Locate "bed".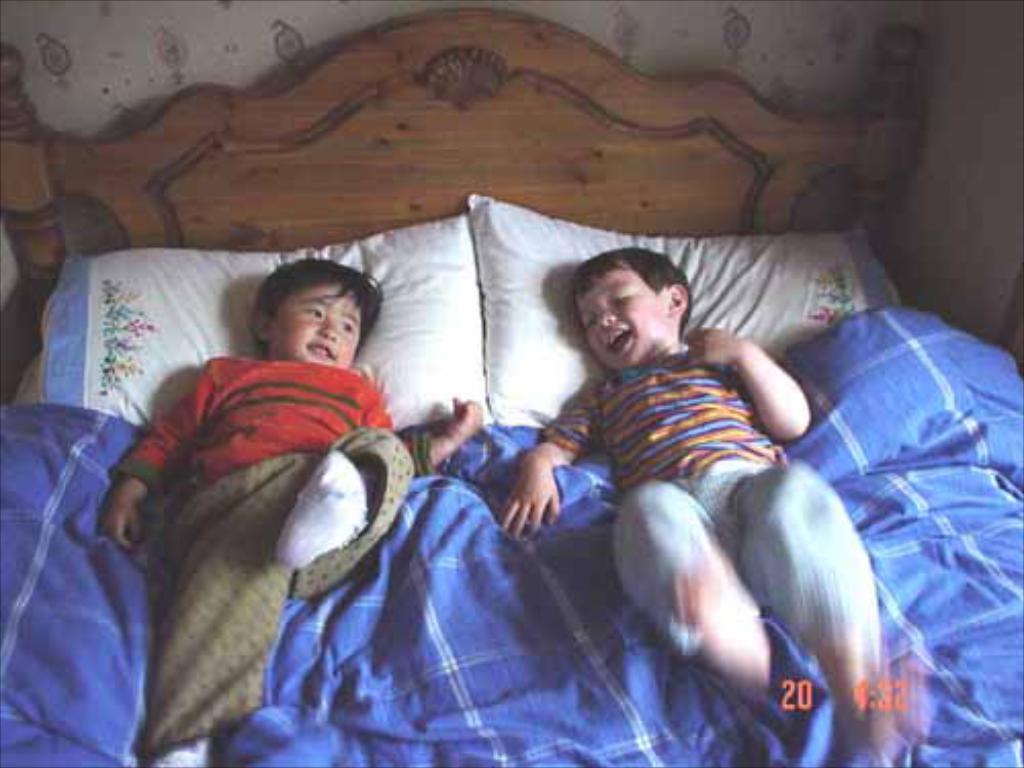
Bounding box: <box>27,72,936,767</box>.
